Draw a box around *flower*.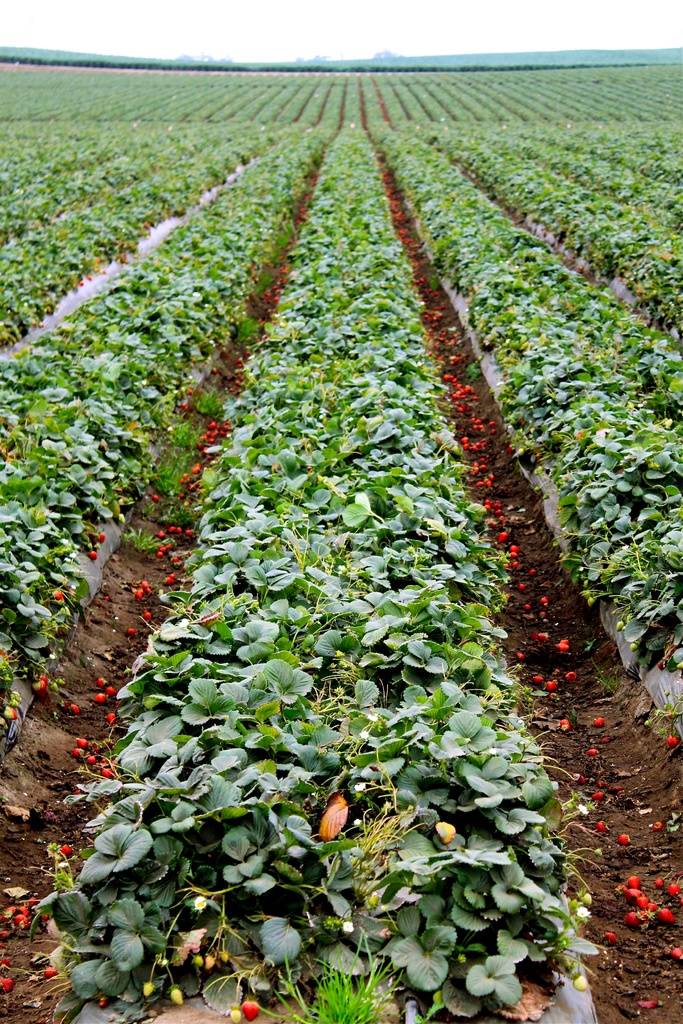
(577, 802, 589, 818).
